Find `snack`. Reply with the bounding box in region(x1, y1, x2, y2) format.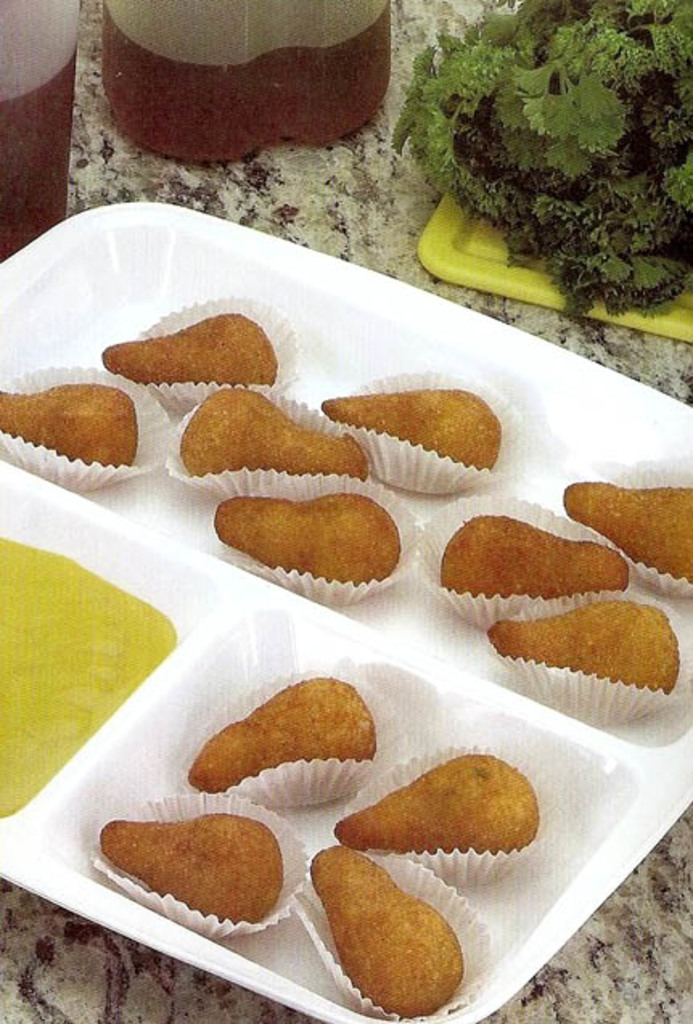
region(555, 479, 691, 592).
